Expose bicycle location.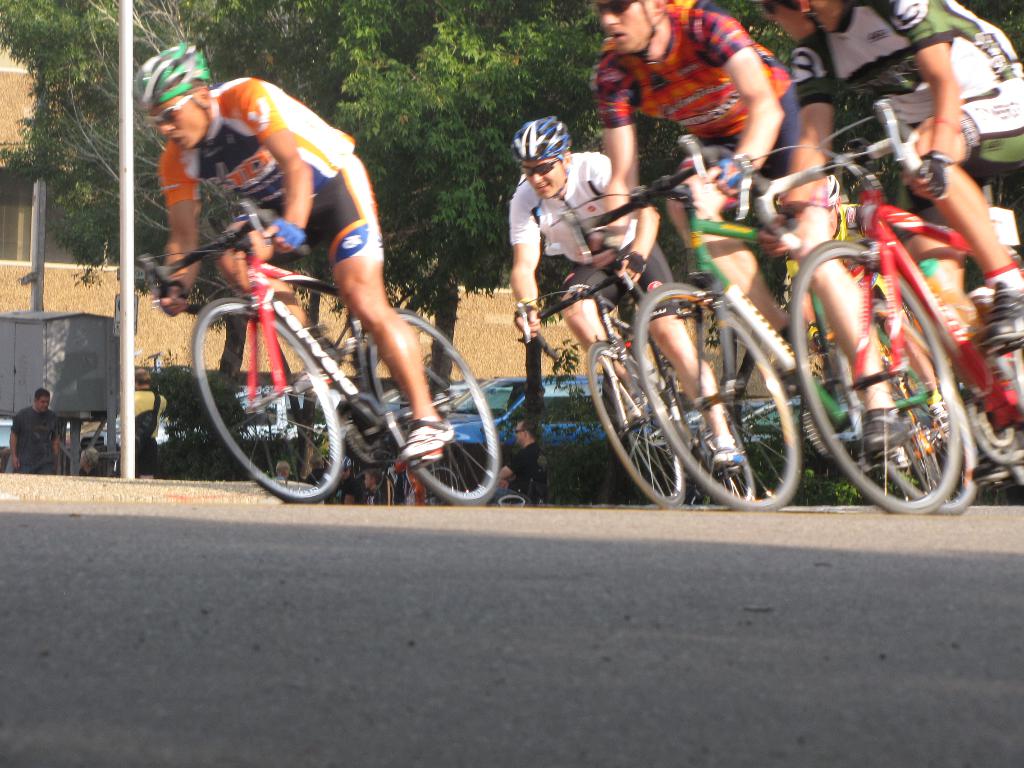
Exposed at {"left": 511, "top": 252, "right": 754, "bottom": 511}.
